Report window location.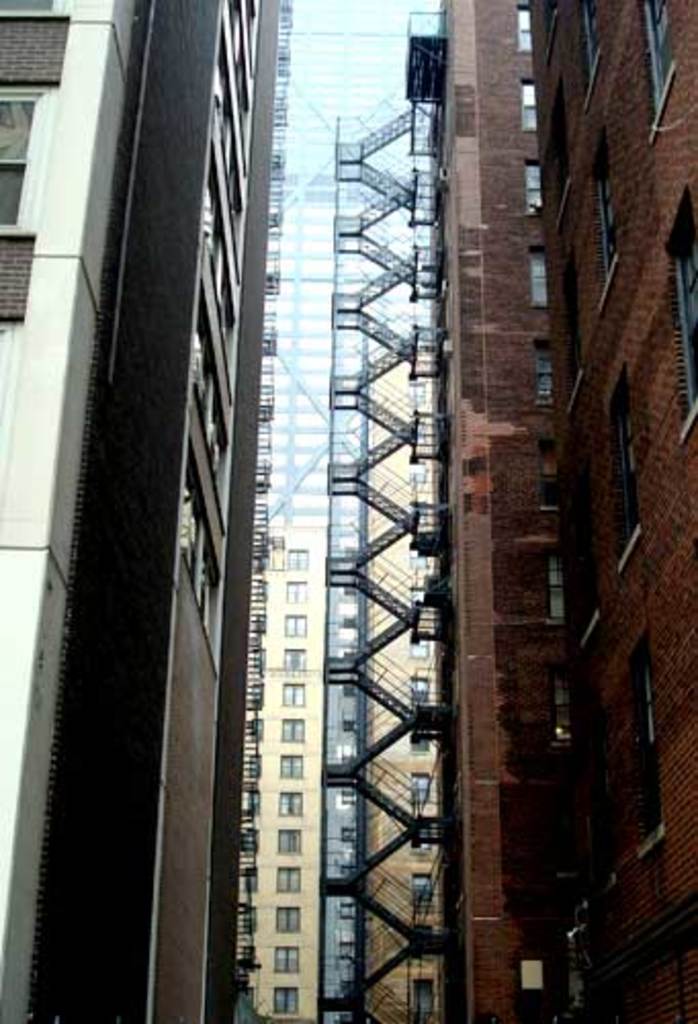
Report: [282, 610, 313, 637].
